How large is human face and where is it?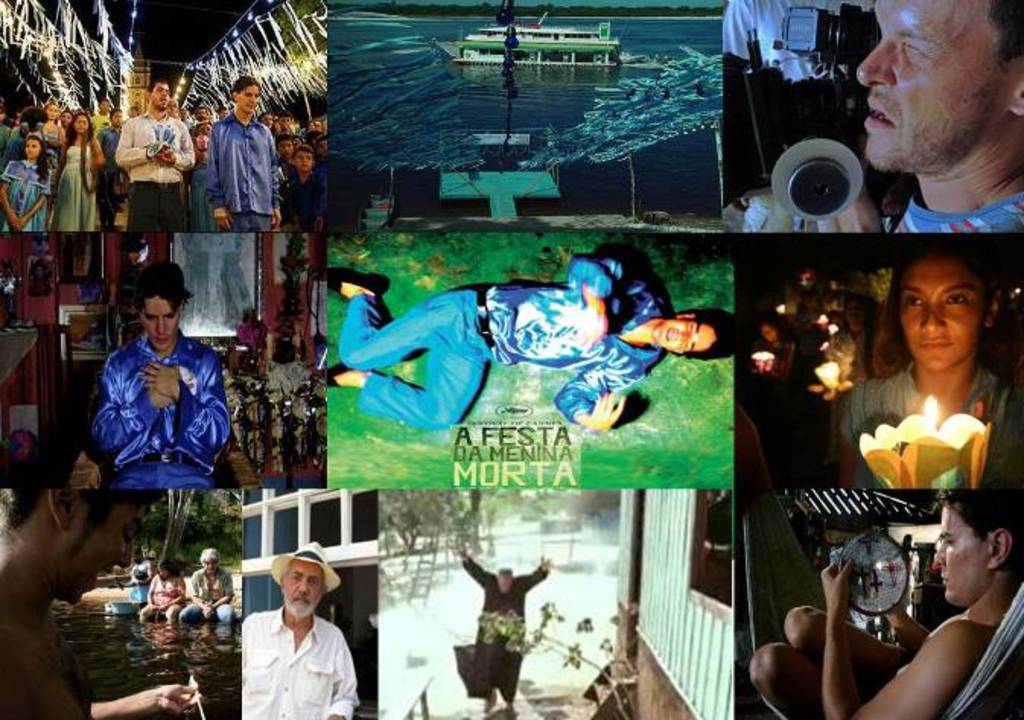
Bounding box: x1=75, y1=119, x2=85, y2=131.
